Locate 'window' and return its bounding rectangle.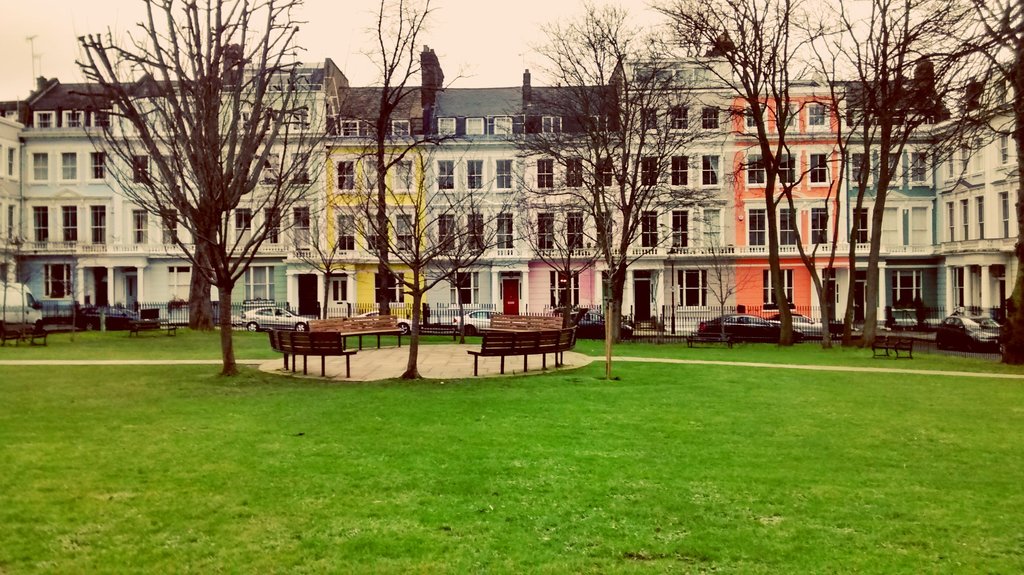
[left=639, top=106, right=658, bottom=131].
